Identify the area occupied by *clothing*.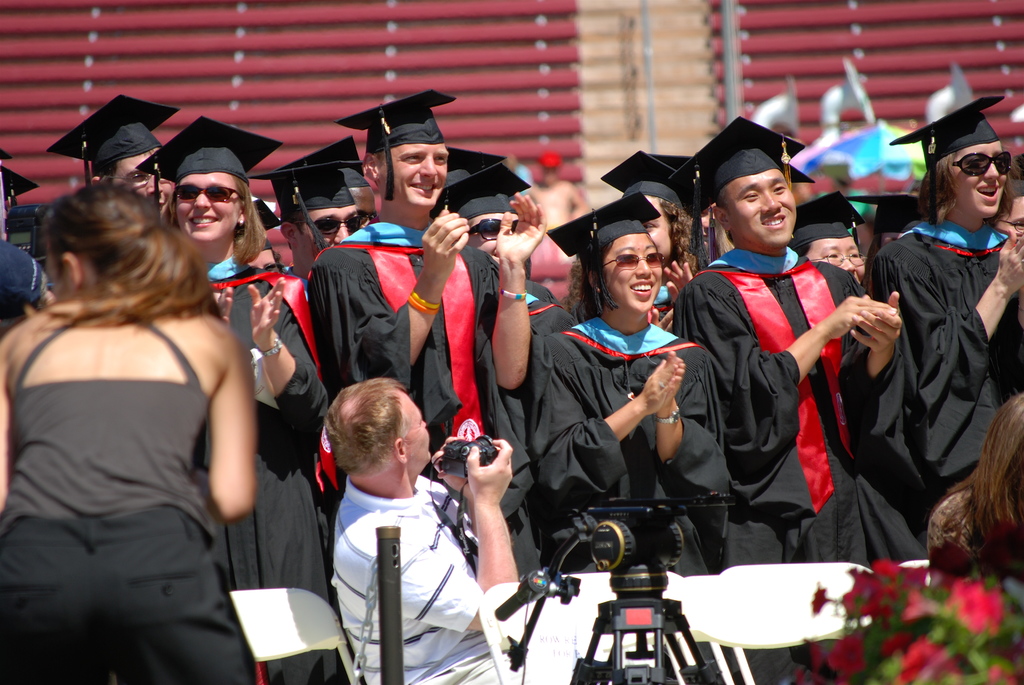
Area: (0, 238, 58, 331).
